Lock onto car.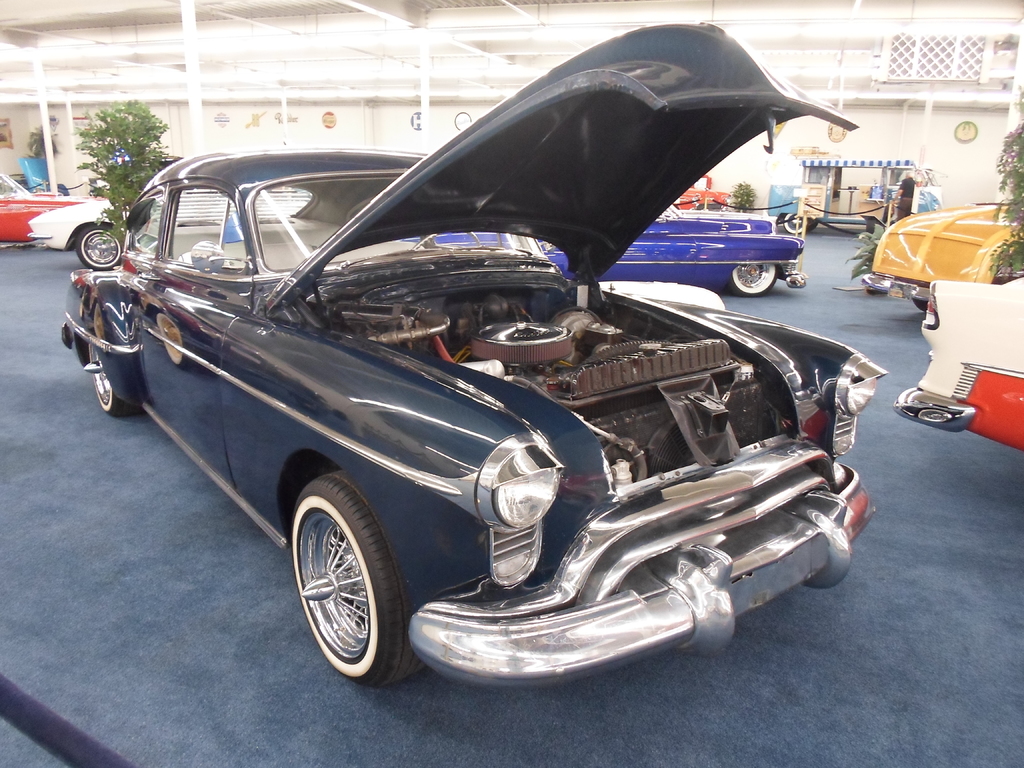
Locked: [left=74, top=70, right=881, bottom=708].
